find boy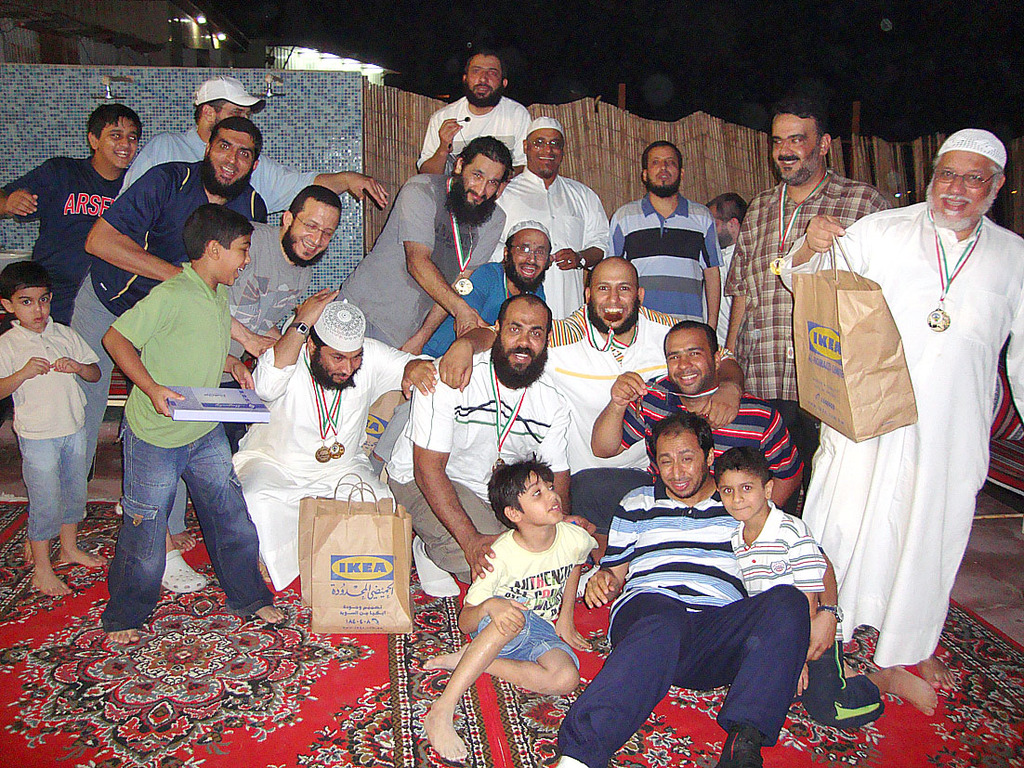
pyautogui.locateOnScreen(0, 258, 111, 601)
